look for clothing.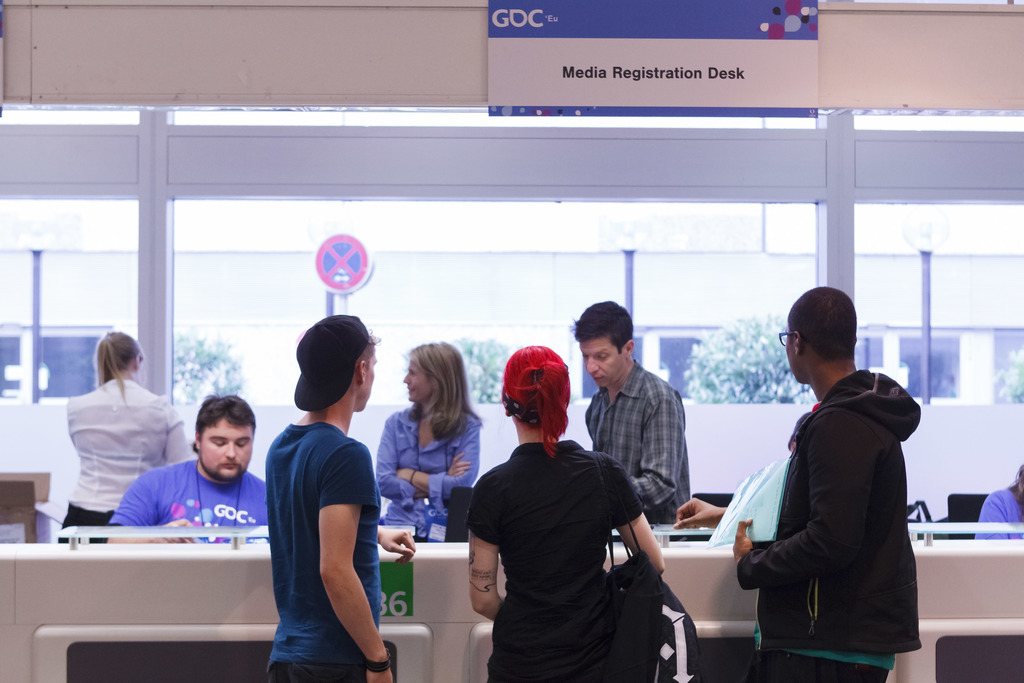
Found: <box>111,452,273,544</box>.
